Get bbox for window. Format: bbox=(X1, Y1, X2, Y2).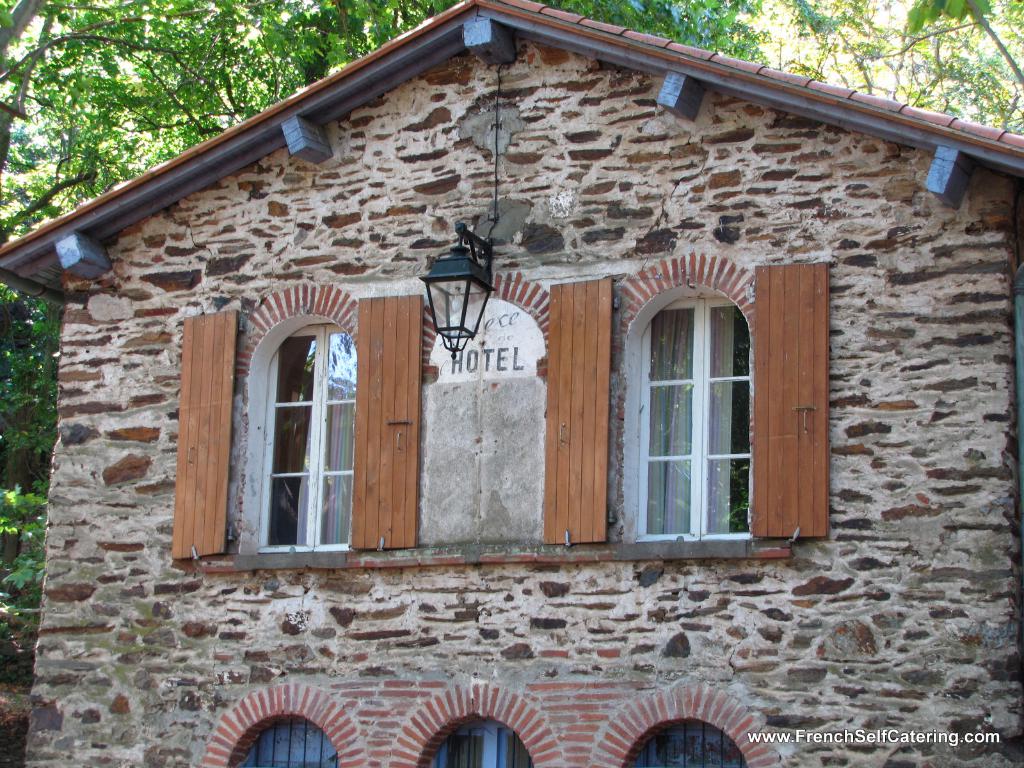
bbox=(195, 682, 369, 767).
